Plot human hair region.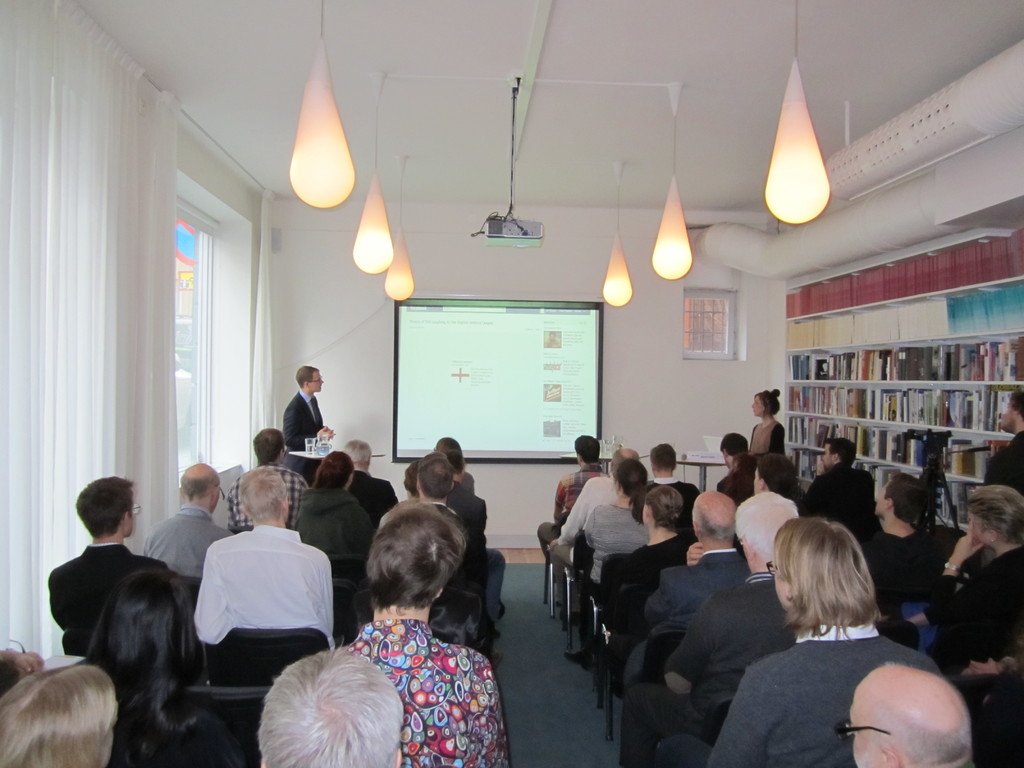
Plotted at (left=781, top=524, right=887, bottom=660).
